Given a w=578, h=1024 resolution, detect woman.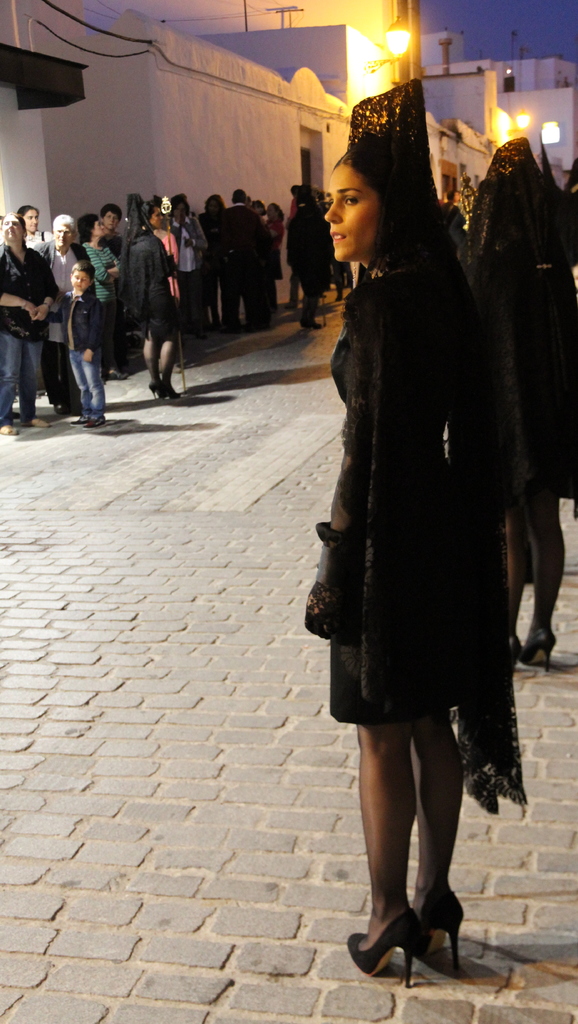
<bbox>115, 195, 187, 403</bbox>.
